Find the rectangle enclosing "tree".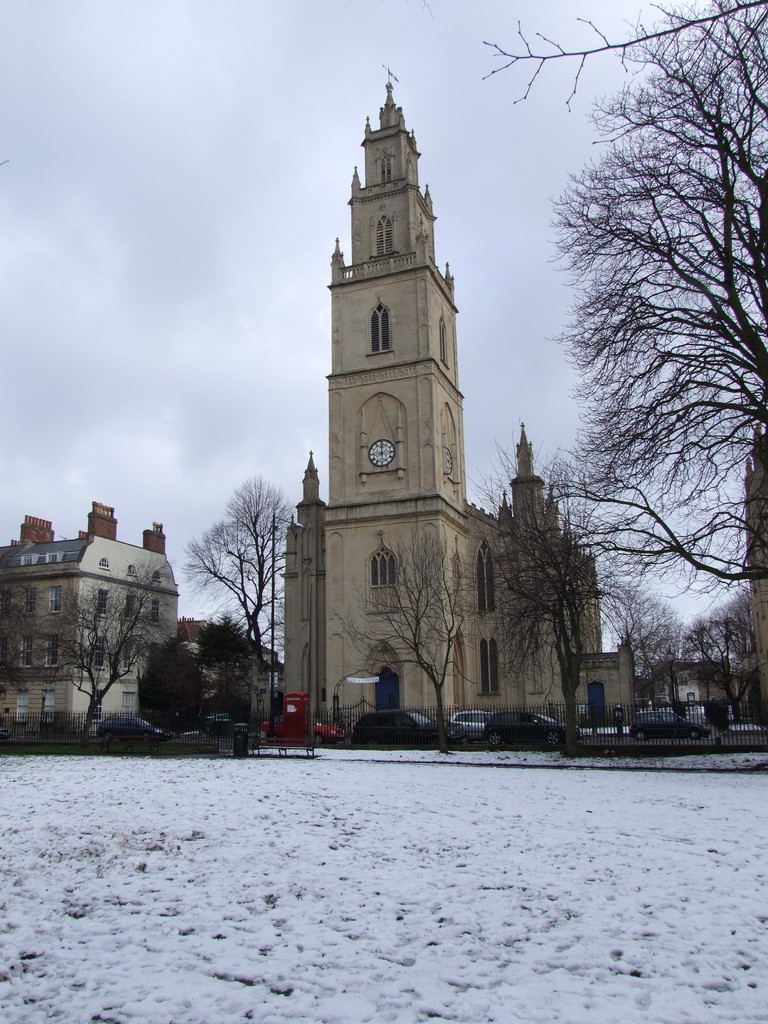
0,560,156,751.
